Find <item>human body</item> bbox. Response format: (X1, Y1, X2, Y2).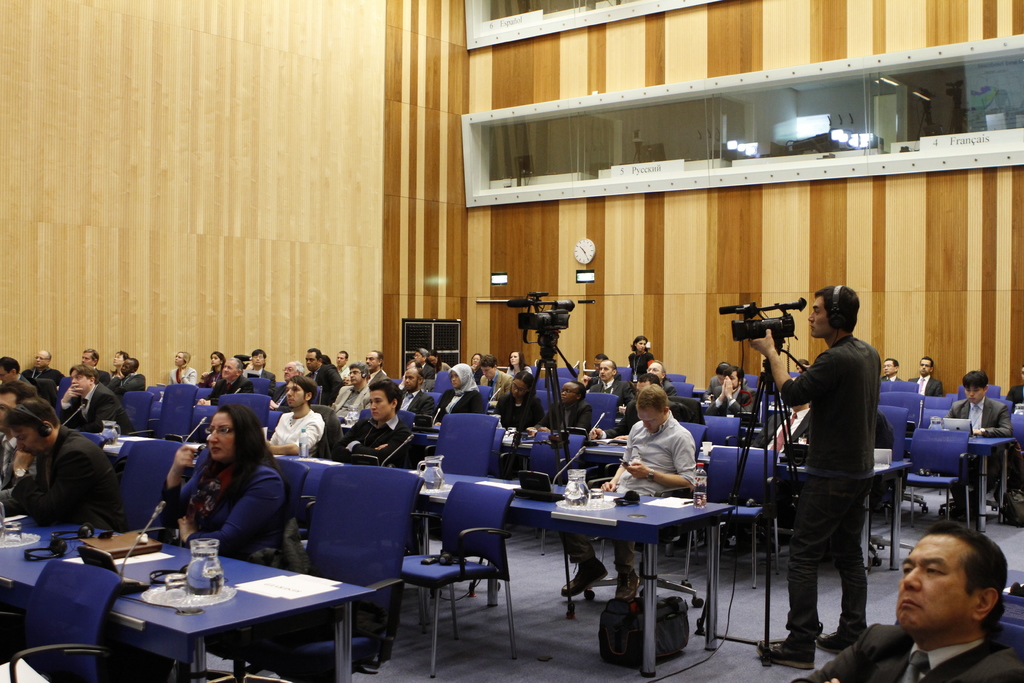
(790, 634, 1023, 682).
